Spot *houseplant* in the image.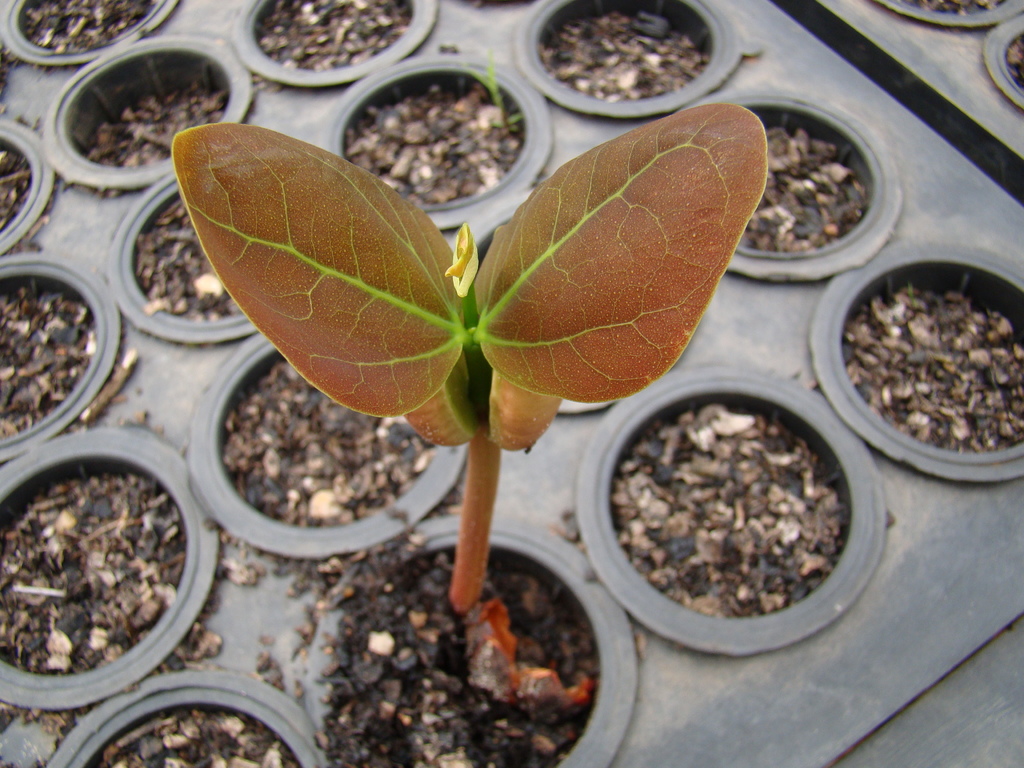
*houseplant* found at <bbox>170, 102, 769, 767</bbox>.
